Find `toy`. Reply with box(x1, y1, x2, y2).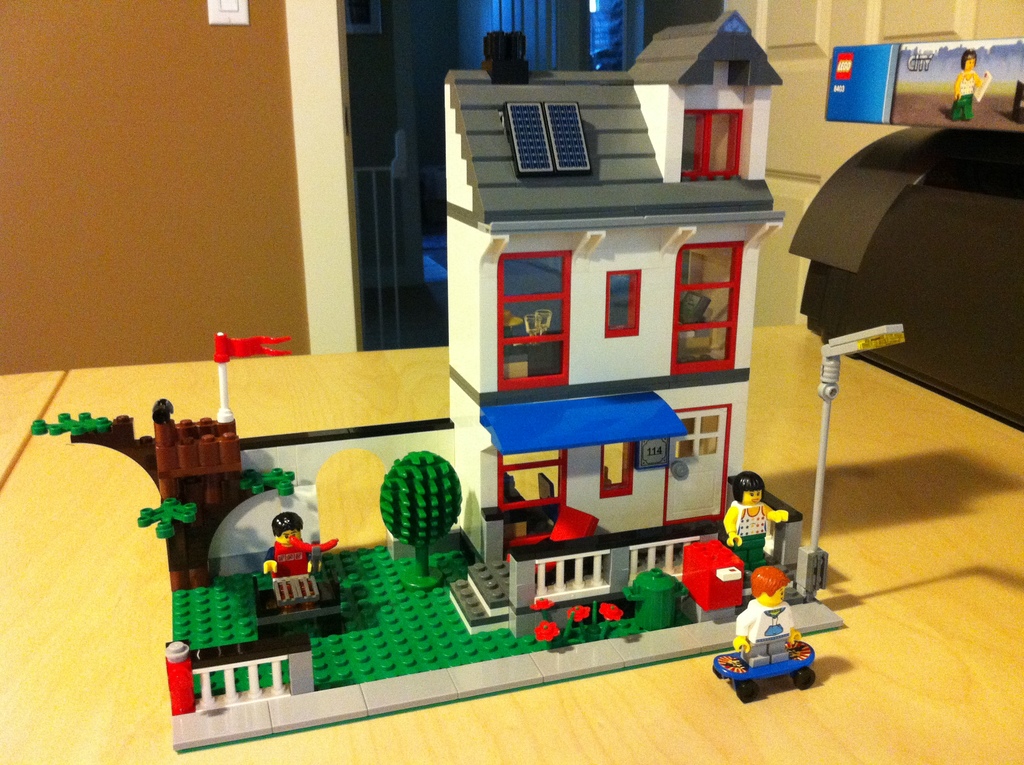
box(724, 472, 785, 579).
